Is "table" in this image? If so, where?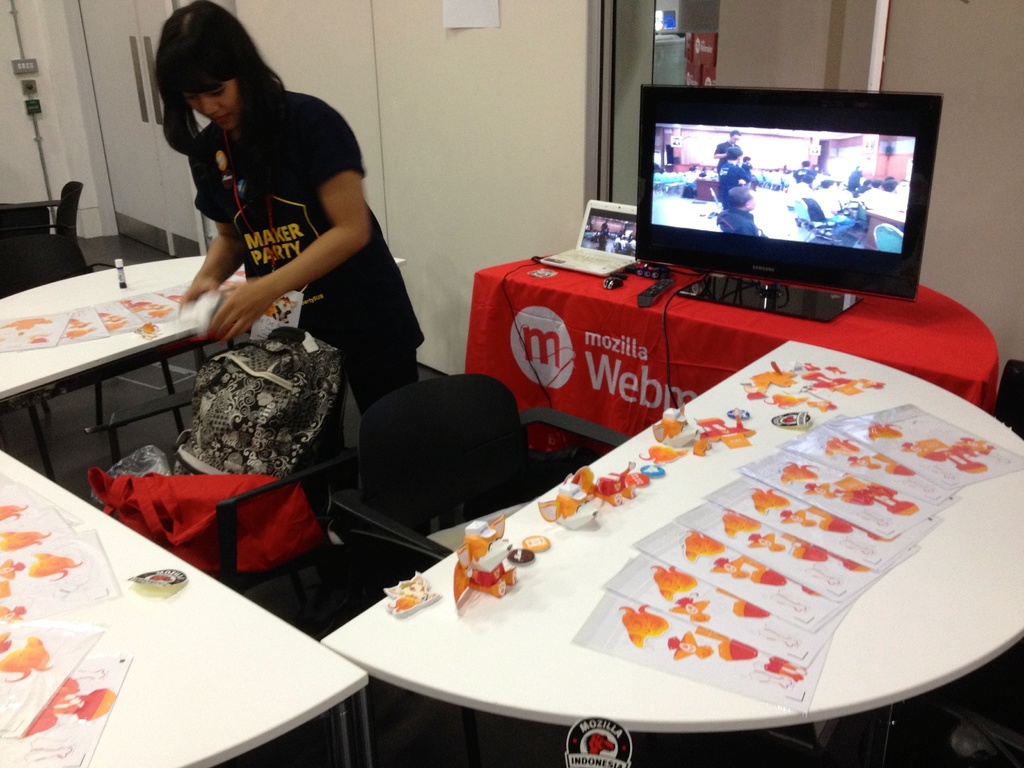
Yes, at [319,342,1023,767].
